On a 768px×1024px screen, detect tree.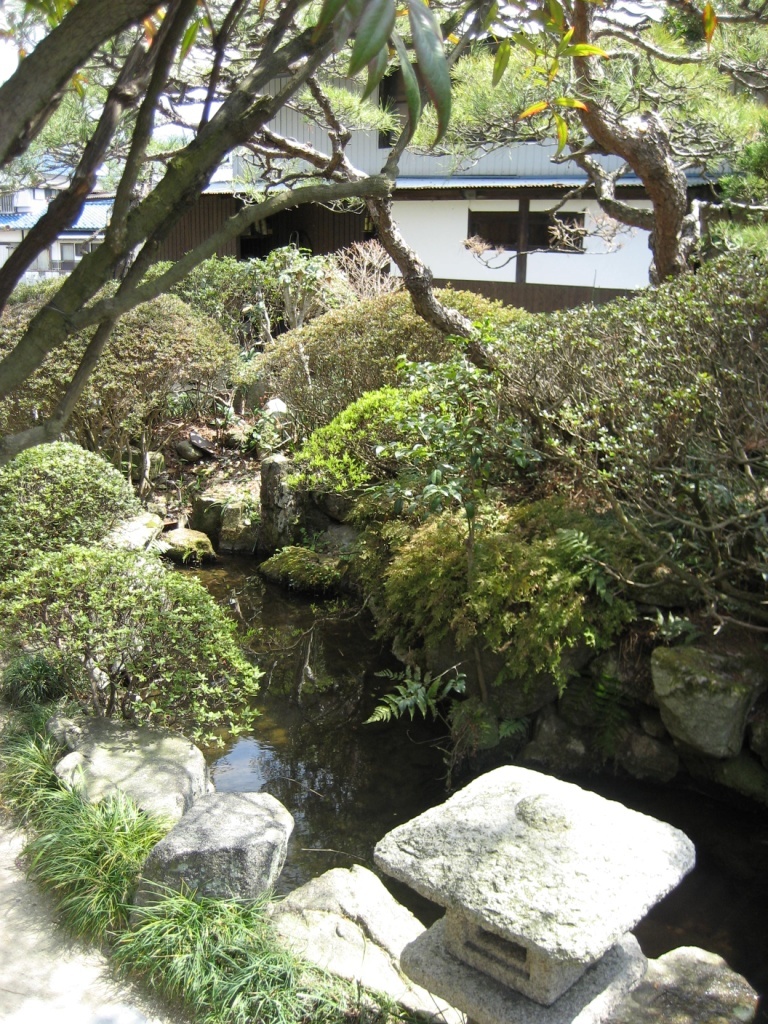
bbox=(452, 0, 767, 283).
